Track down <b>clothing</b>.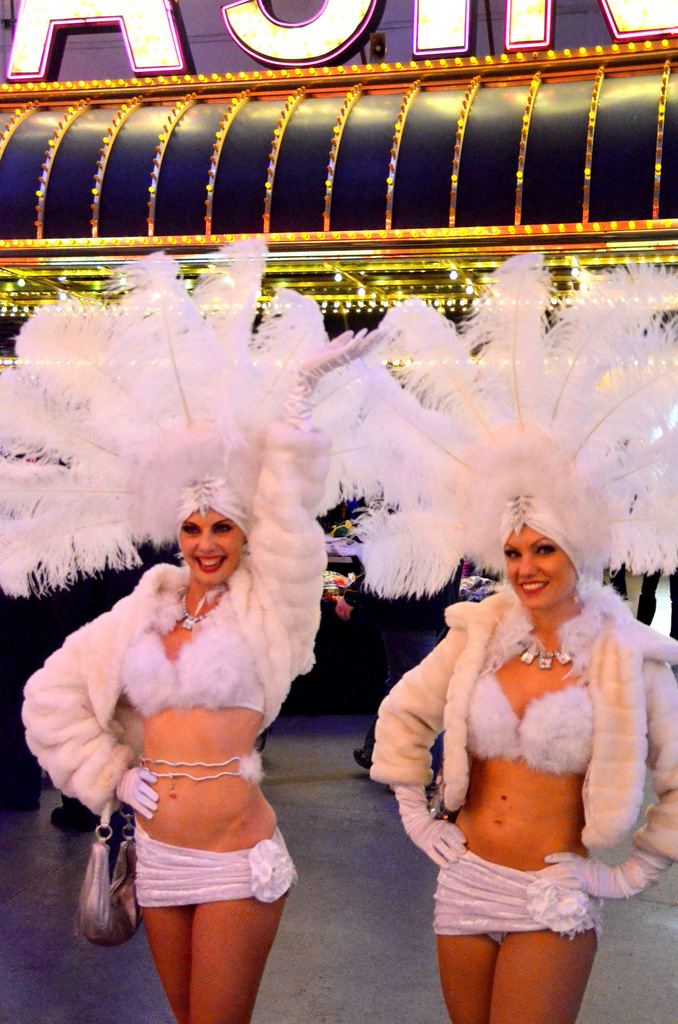
Tracked to bbox(464, 673, 590, 771).
